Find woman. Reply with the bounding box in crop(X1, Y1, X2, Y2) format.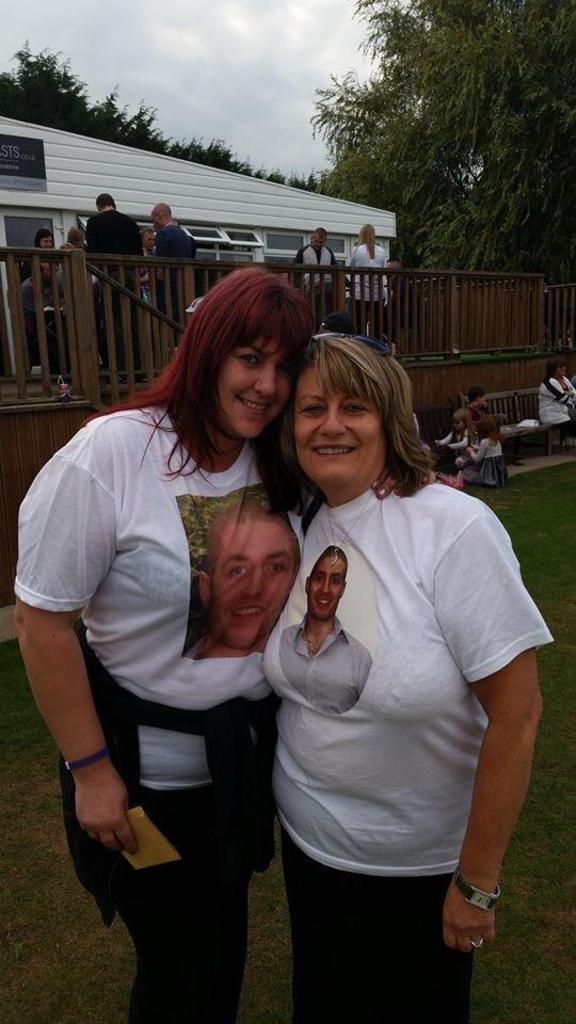
crop(1, 268, 404, 1023).
